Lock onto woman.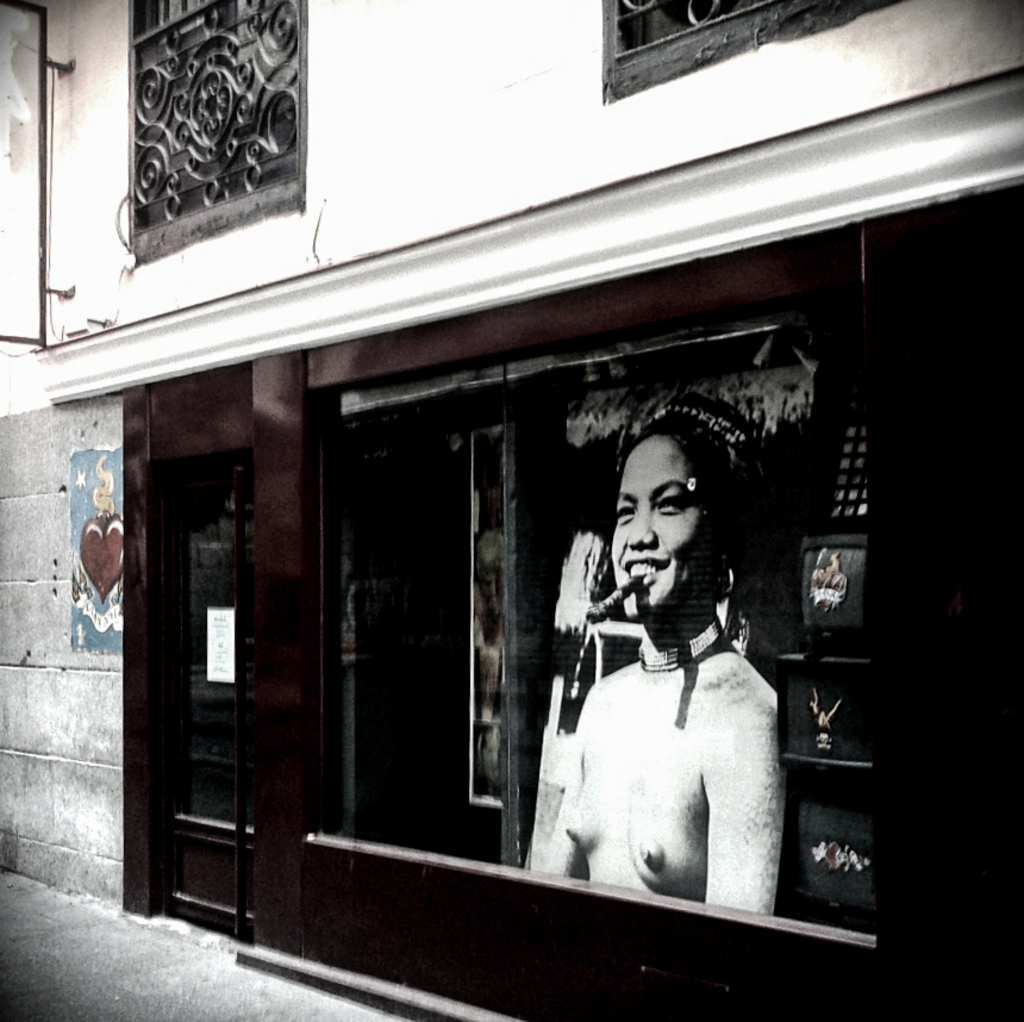
Locked: rect(520, 386, 828, 949).
